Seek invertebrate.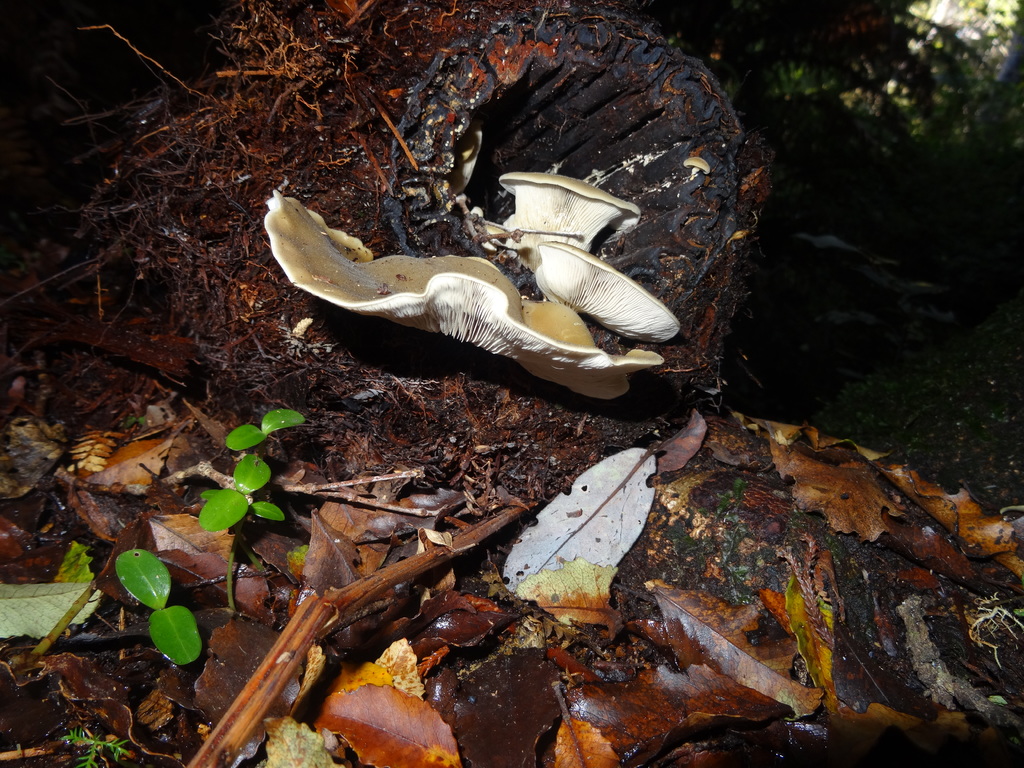
266:189:662:399.
